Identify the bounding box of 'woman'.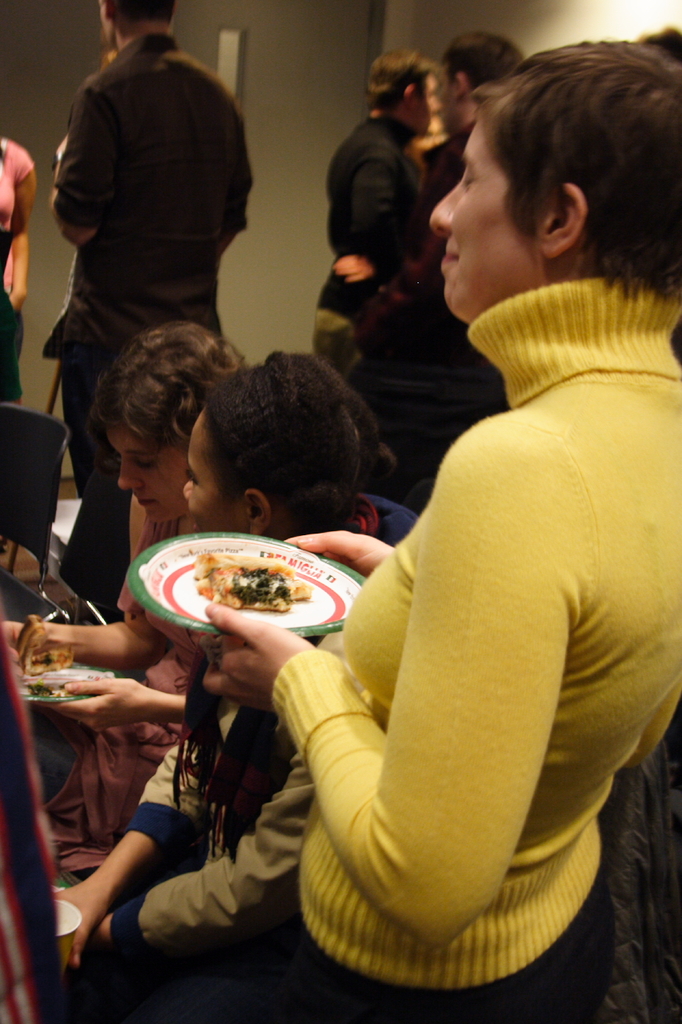
select_region(283, 67, 668, 991).
